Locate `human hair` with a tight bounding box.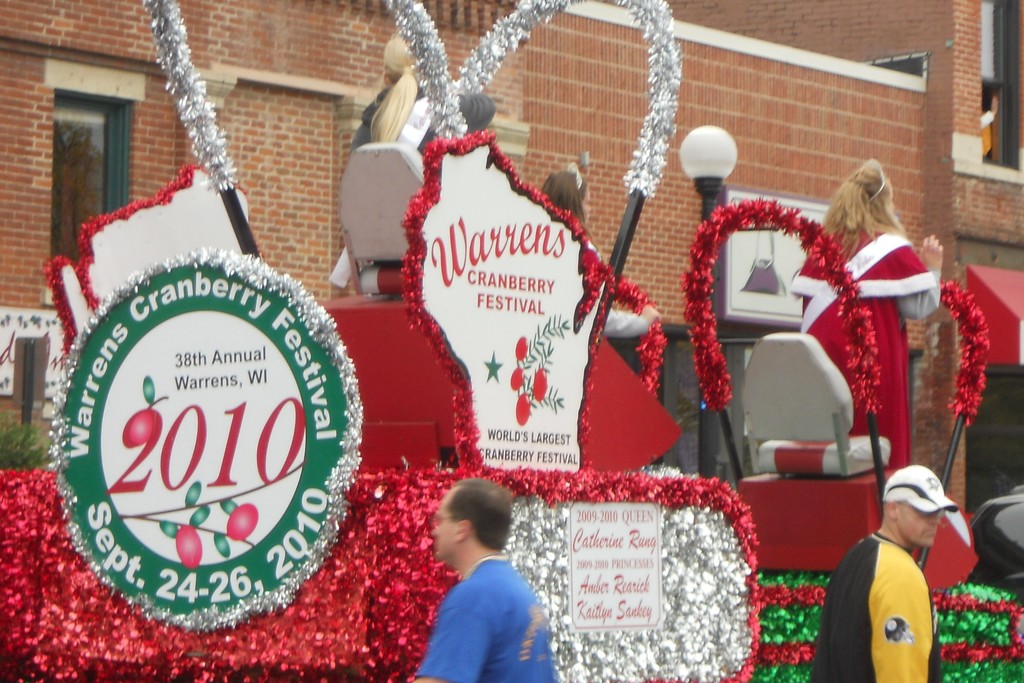
{"x1": 542, "y1": 171, "x2": 591, "y2": 229}.
